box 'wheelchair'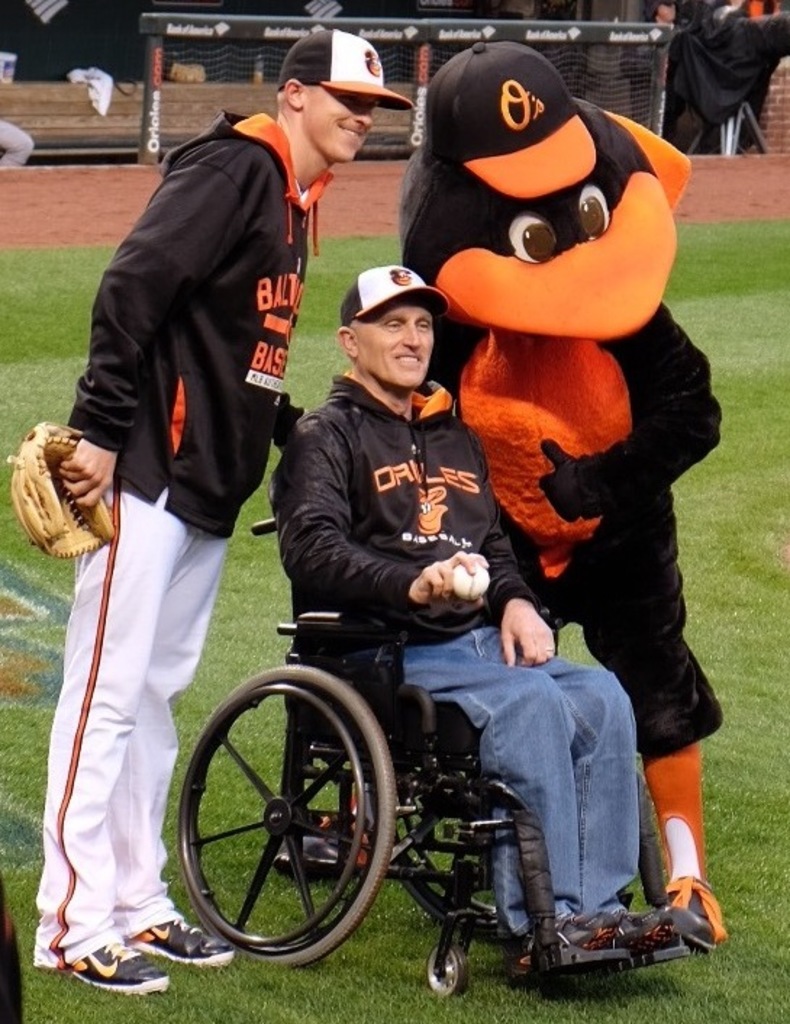
BBox(190, 521, 671, 979)
